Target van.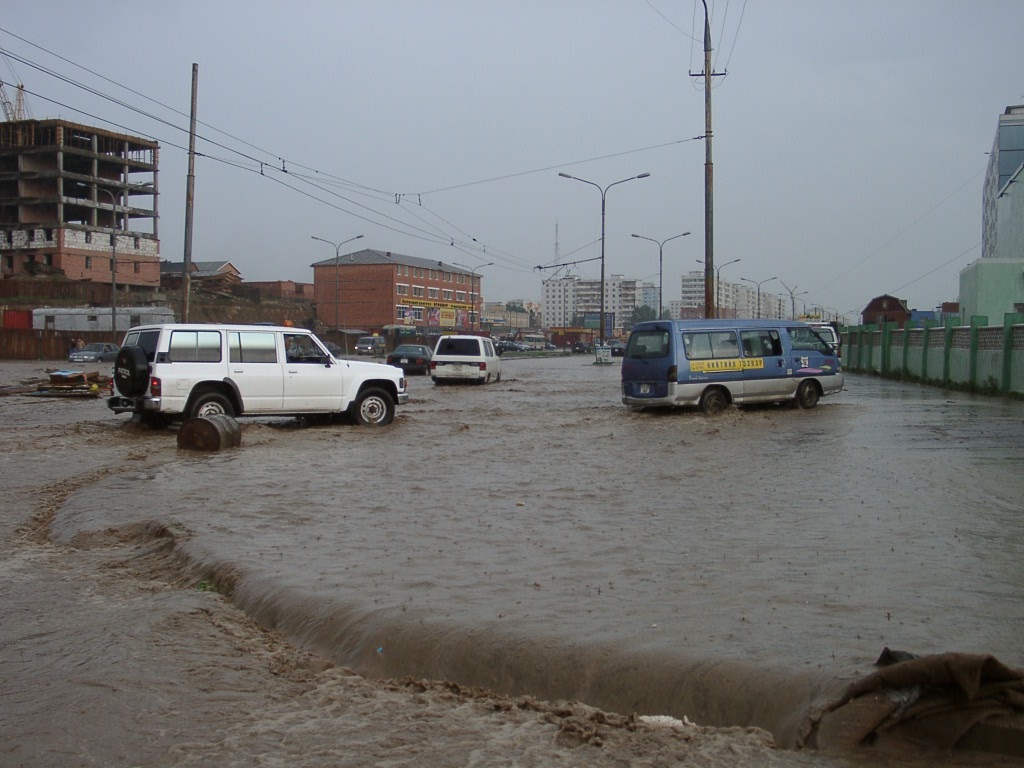
Target region: detection(618, 303, 842, 422).
